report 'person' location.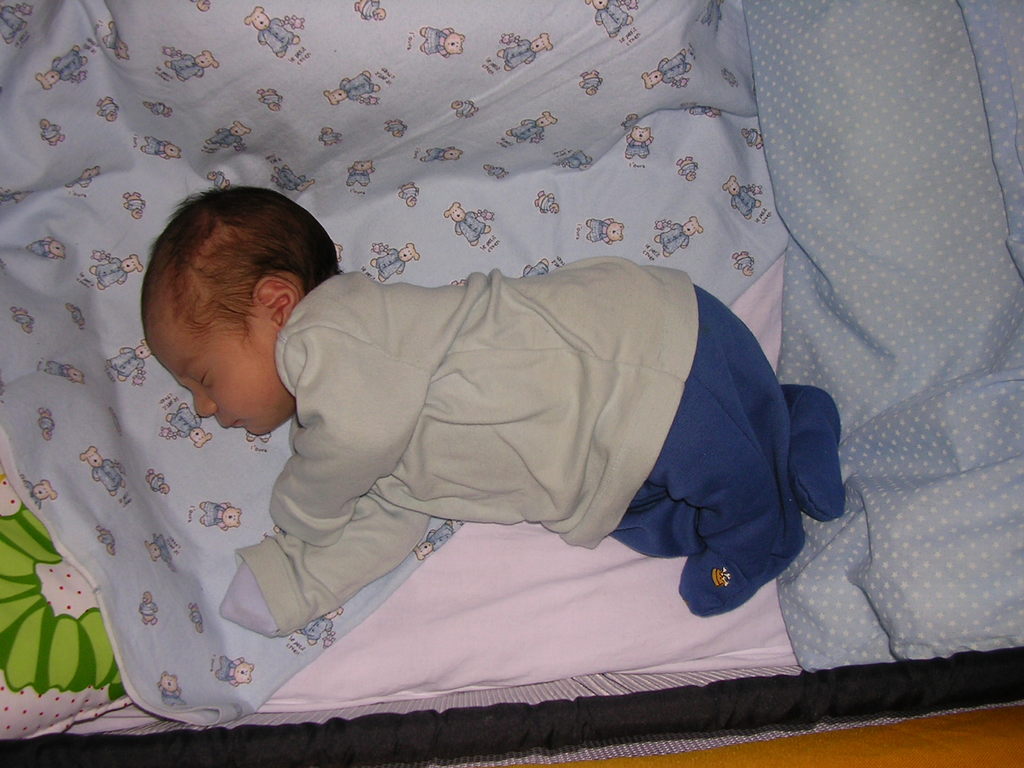
Report: <region>141, 186, 845, 615</region>.
